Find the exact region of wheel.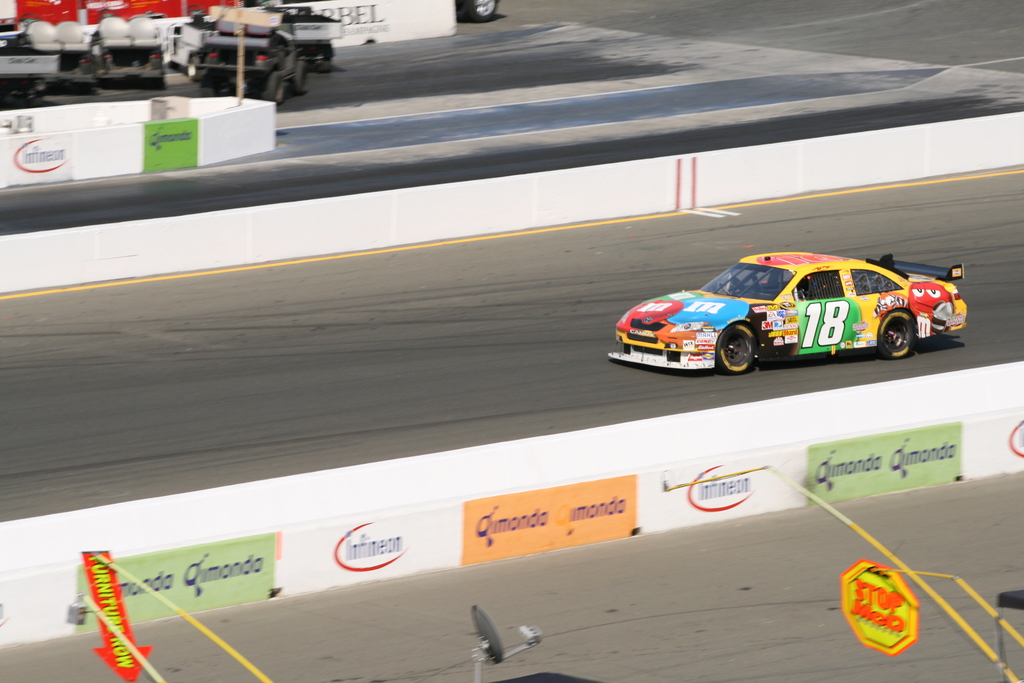
Exact region: bbox=(880, 309, 917, 352).
